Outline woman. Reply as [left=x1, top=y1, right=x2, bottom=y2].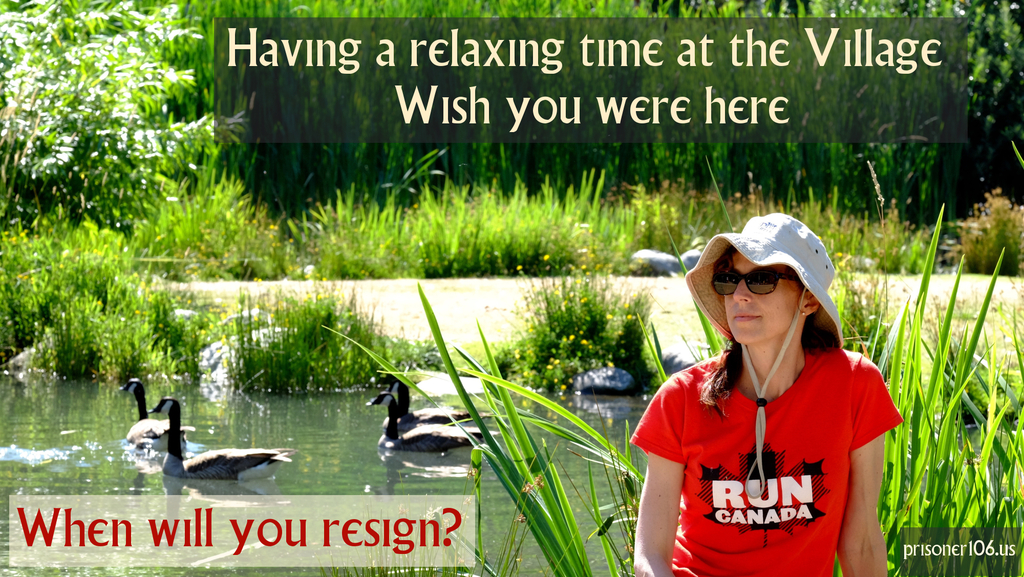
[left=641, top=209, right=897, bottom=576].
